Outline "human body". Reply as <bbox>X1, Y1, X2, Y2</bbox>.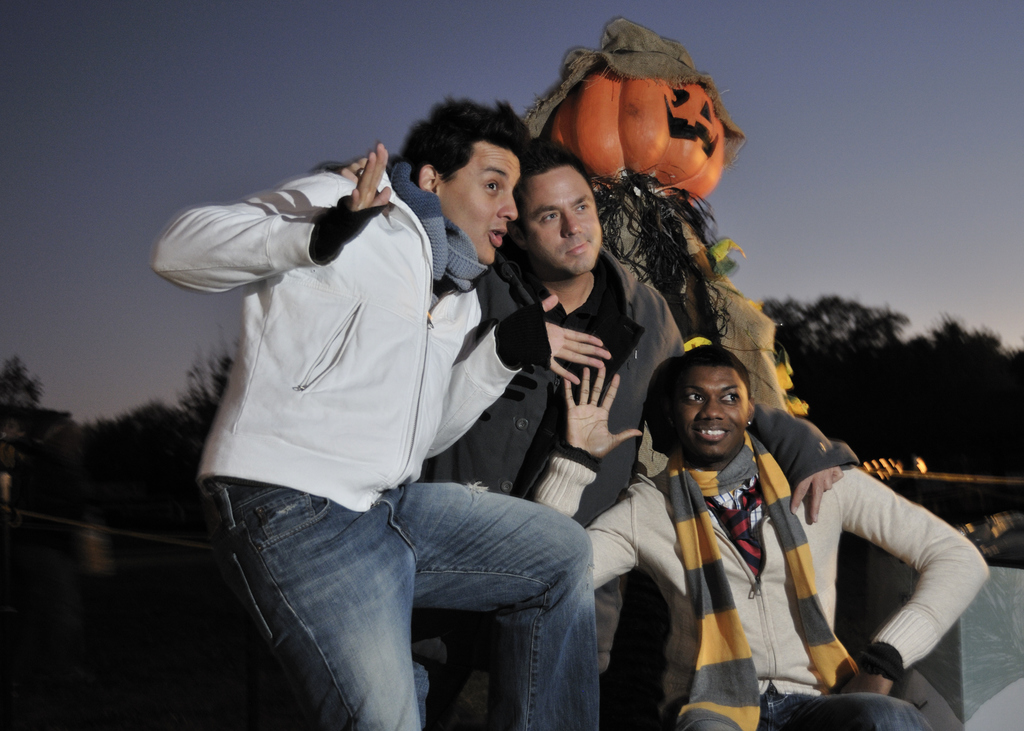
<bbox>417, 131, 680, 721</bbox>.
